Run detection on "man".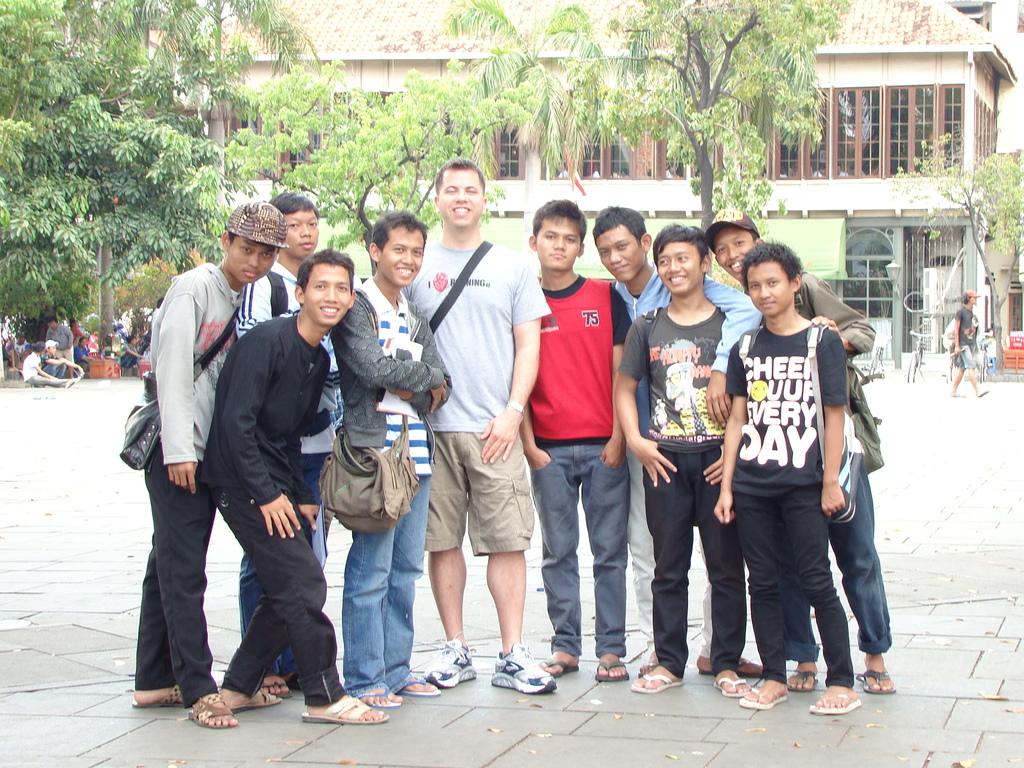
Result: 124:209:271:703.
